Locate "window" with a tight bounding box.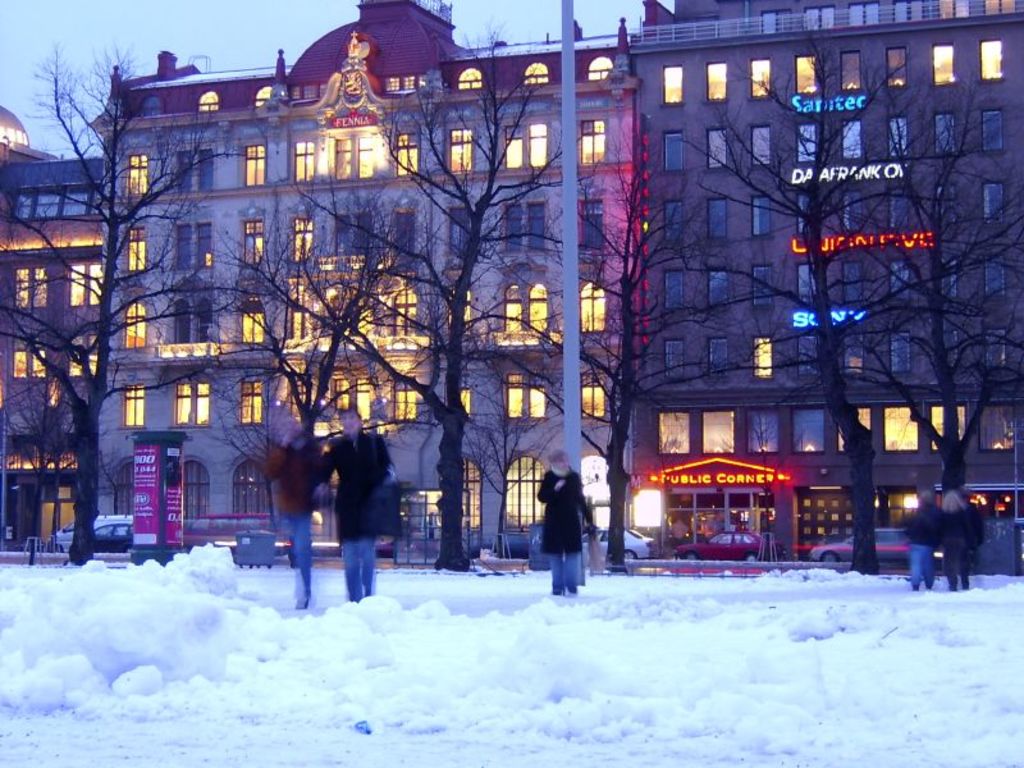
box(233, 461, 271, 518).
